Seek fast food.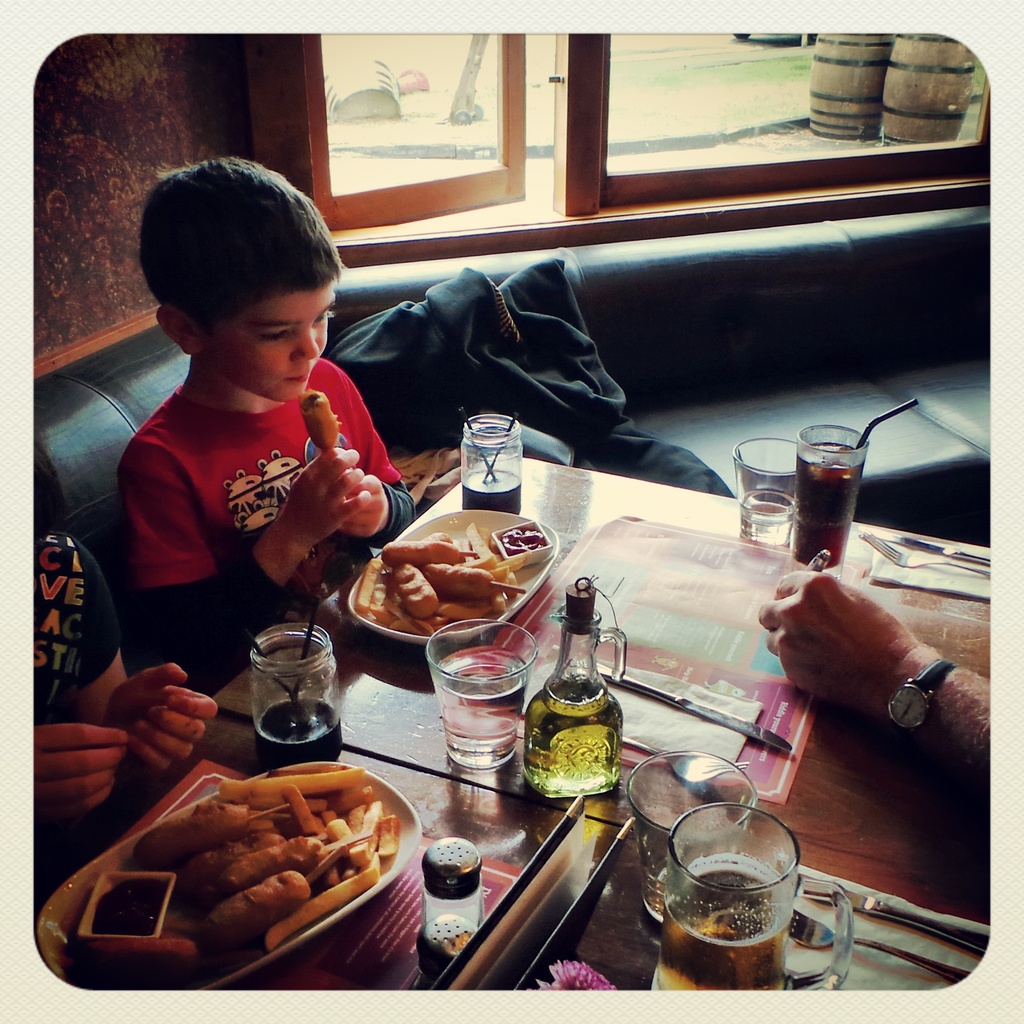
bbox=[207, 854, 324, 892].
